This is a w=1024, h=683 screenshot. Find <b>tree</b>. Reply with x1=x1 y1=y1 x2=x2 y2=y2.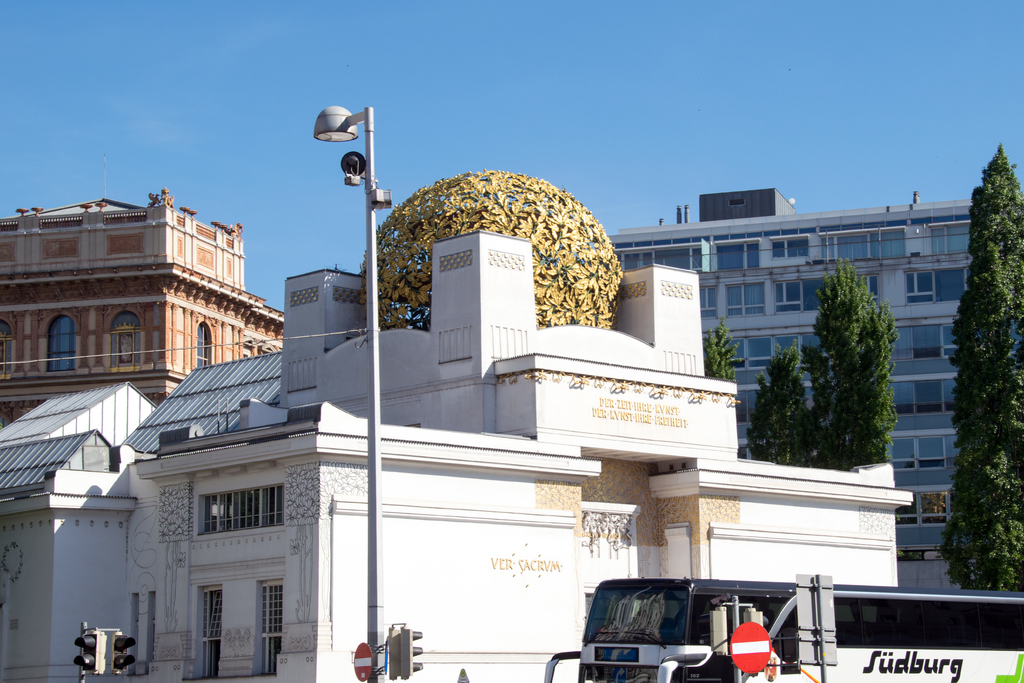
x1=764 y1=259 x2=921 y2=479.
